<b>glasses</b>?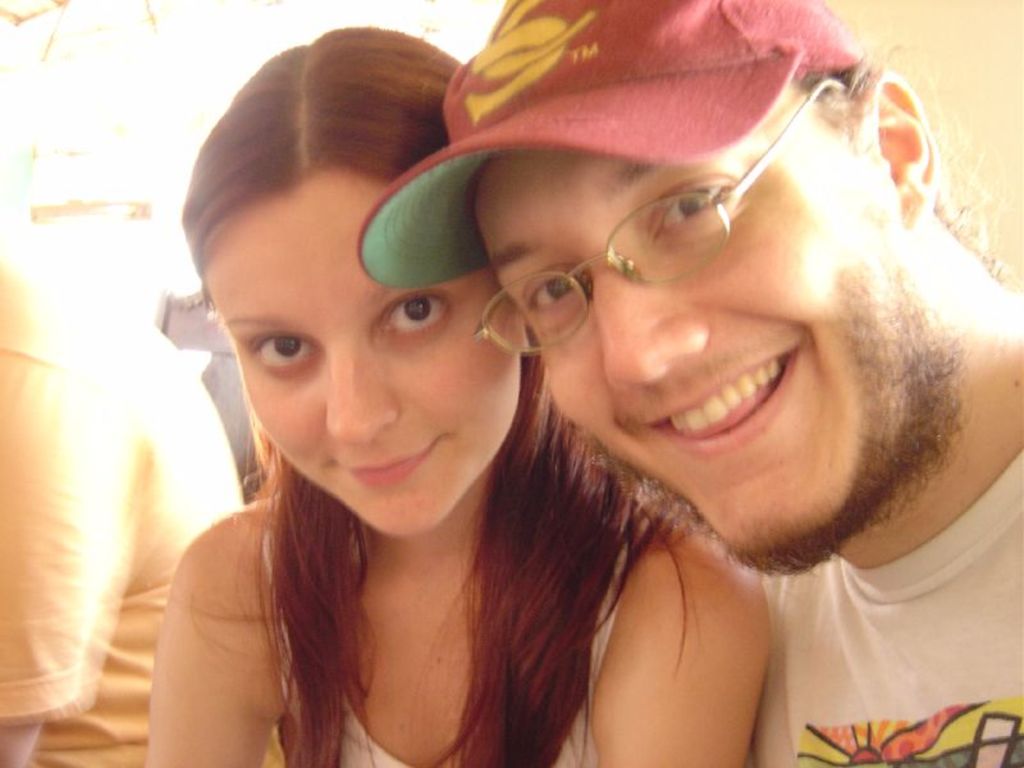
BBox(458, 70, 854, 358)
